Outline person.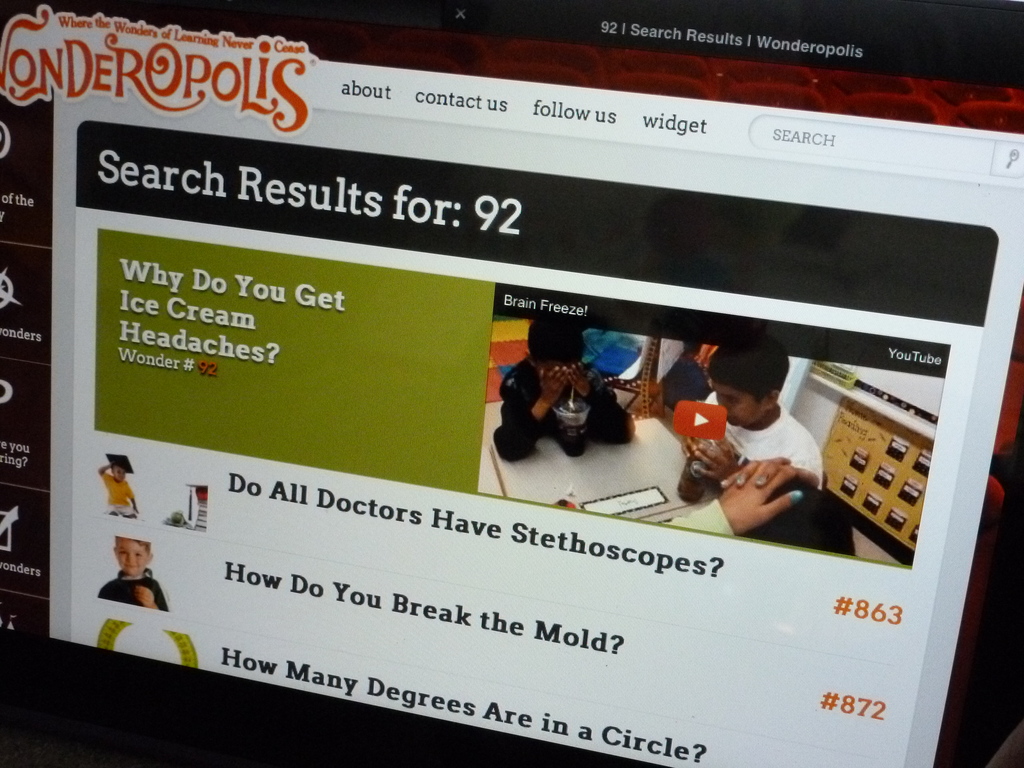
Outline: (492,320,643,498).
